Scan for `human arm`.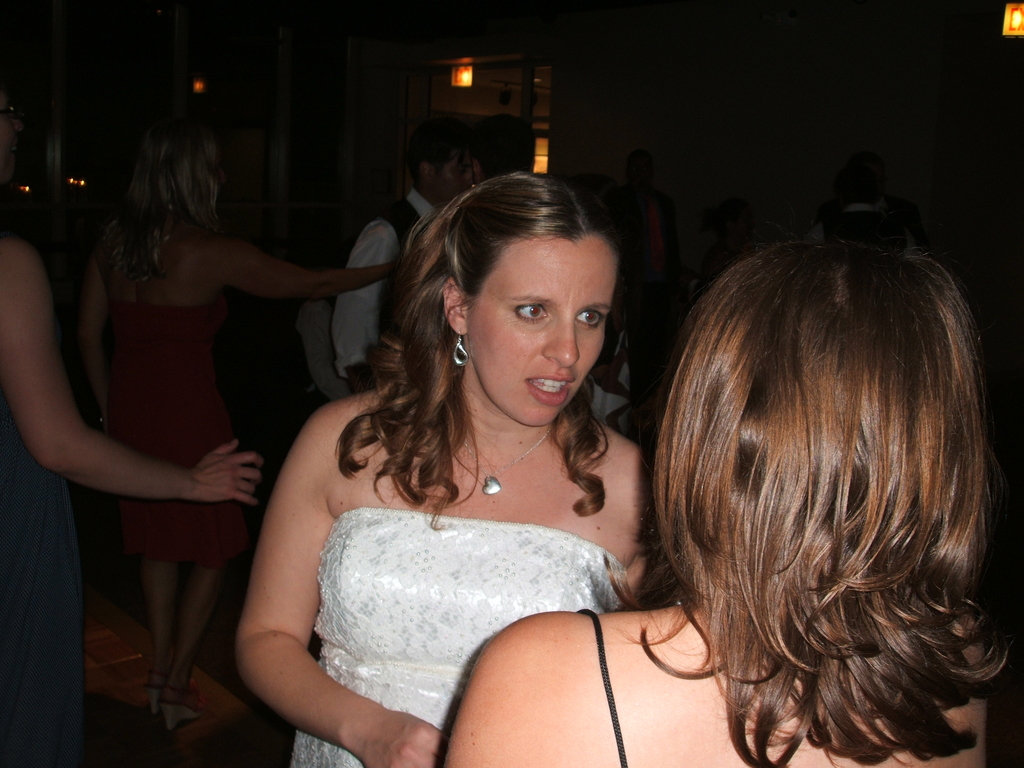
Scan result: Rect(74, 257, 117, 426).
